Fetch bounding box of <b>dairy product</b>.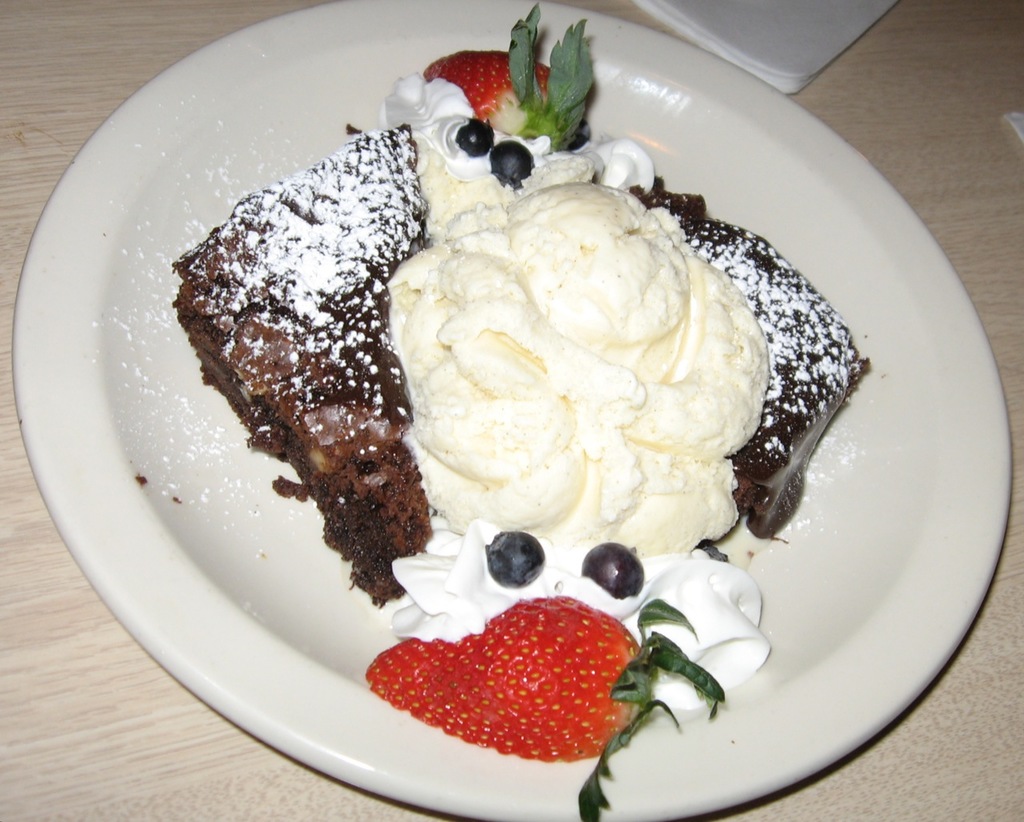
Bbox: <bbox>318, 194, 790, 666</bbox>.
